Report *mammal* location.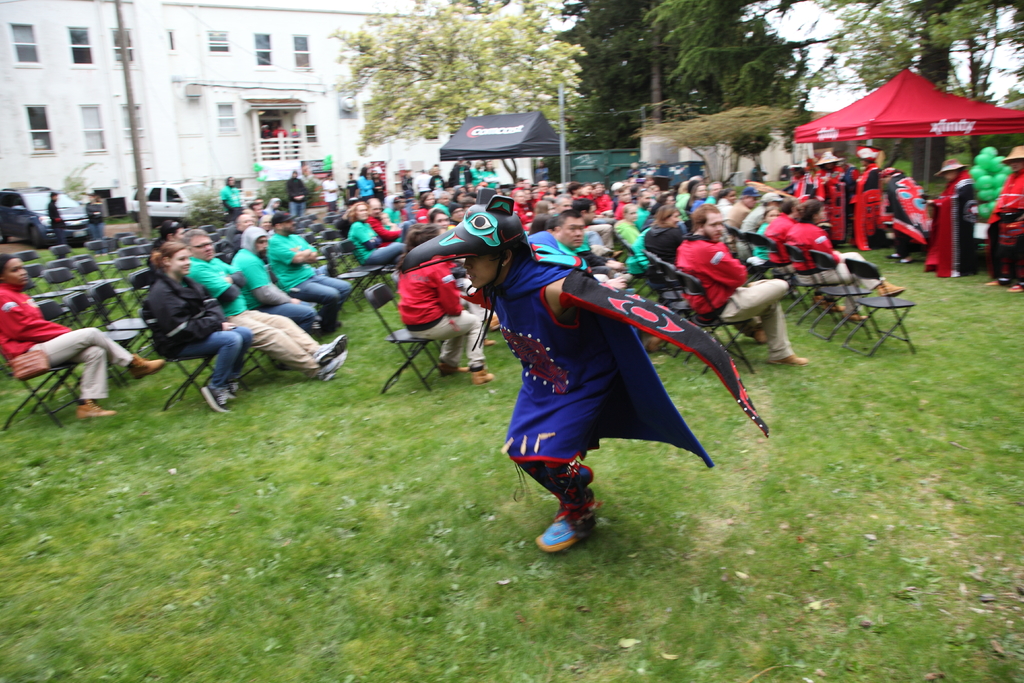
Report: 983 138 1023 296.
